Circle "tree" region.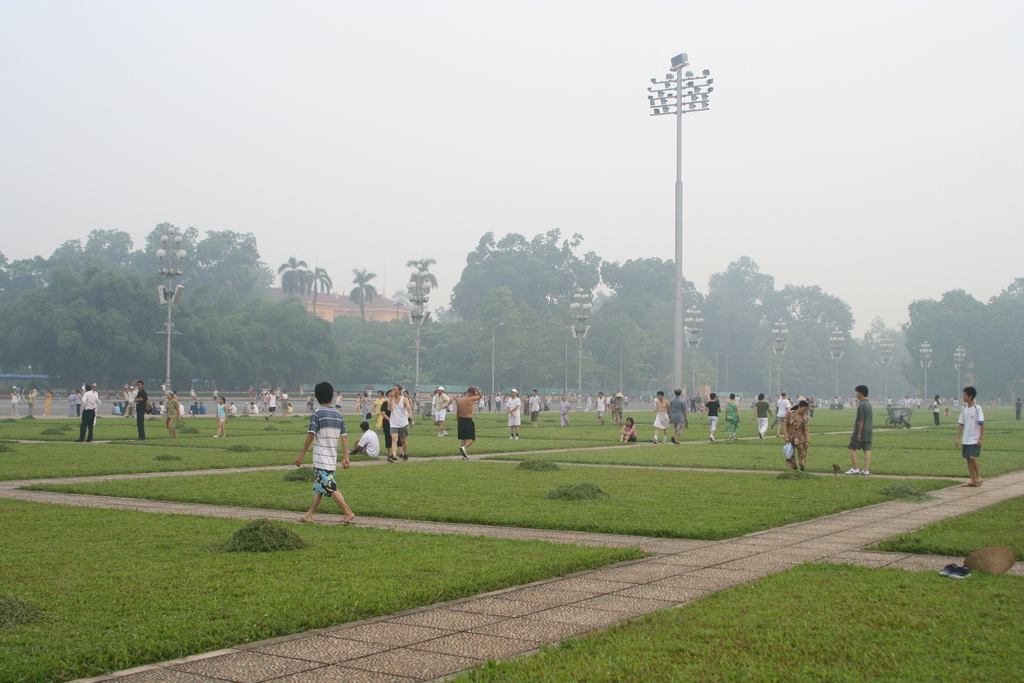
Region: left=51, top=232, right=154, bottom=393.
